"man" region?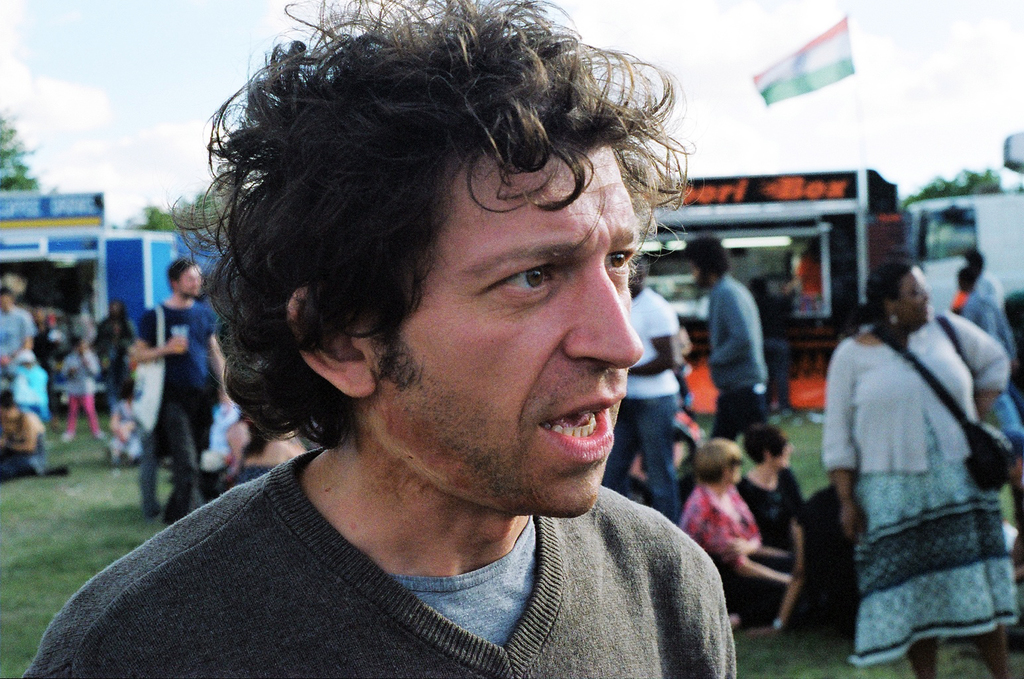
Rect(129, 247, 237, 539)
